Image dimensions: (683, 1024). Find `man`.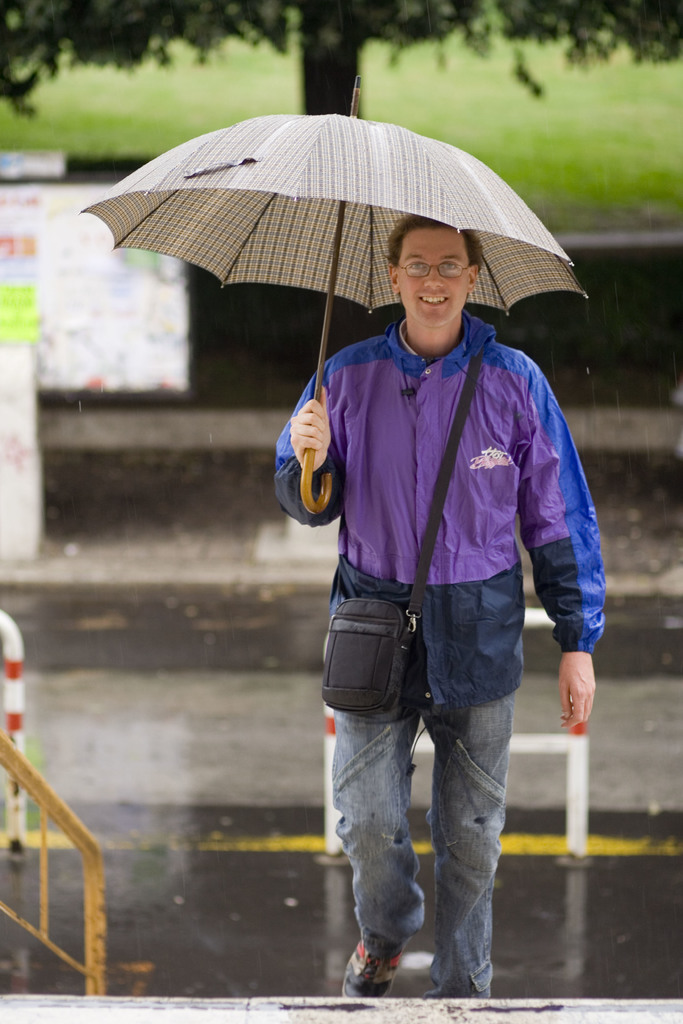
locate(272, 211, 605, 1000).
